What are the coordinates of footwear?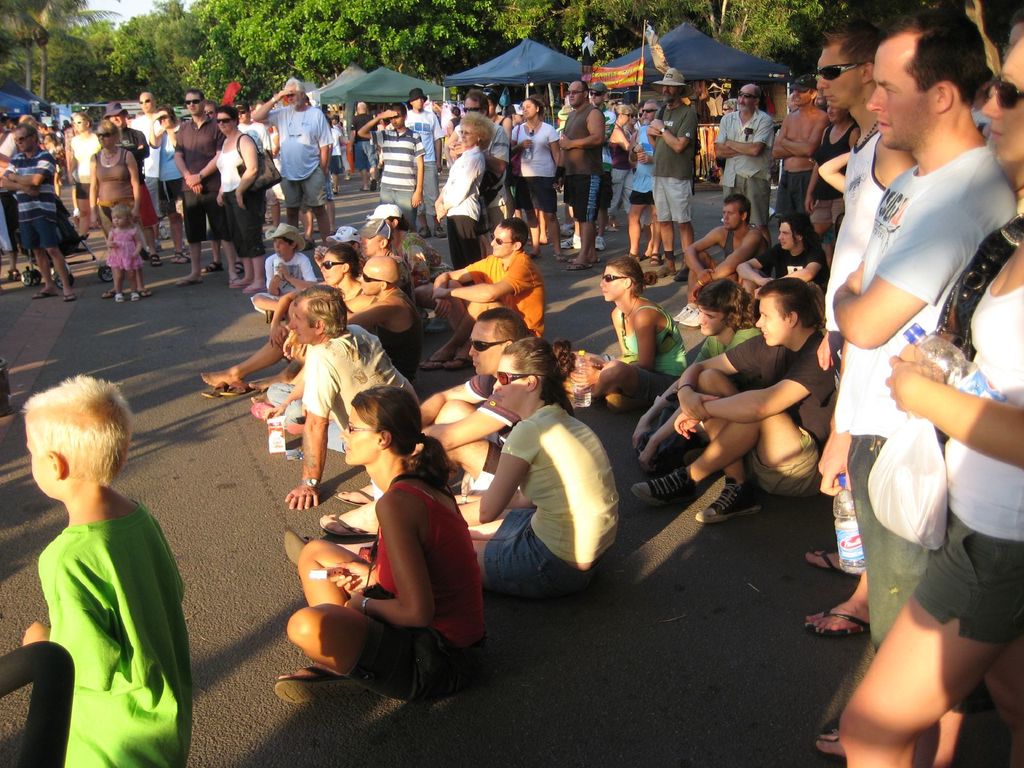
<box>129,289,143,303</box>.
